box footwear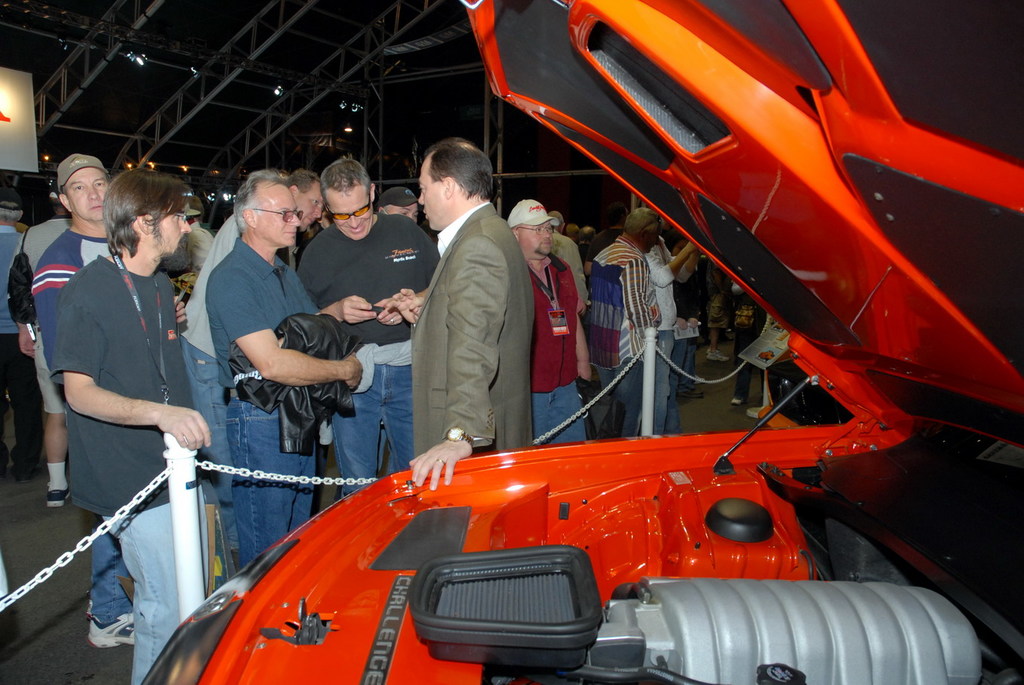
<region>708, 347, 728, 364</region>
